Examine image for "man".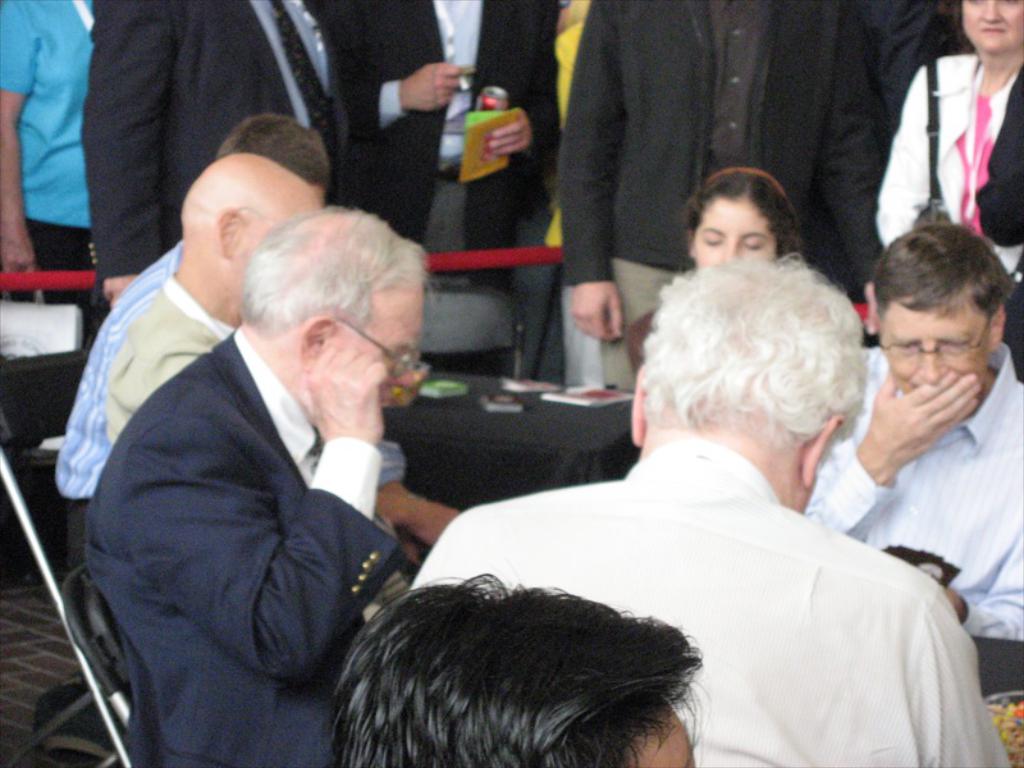
Examination result: locate(411, 255, 1007, 767).
